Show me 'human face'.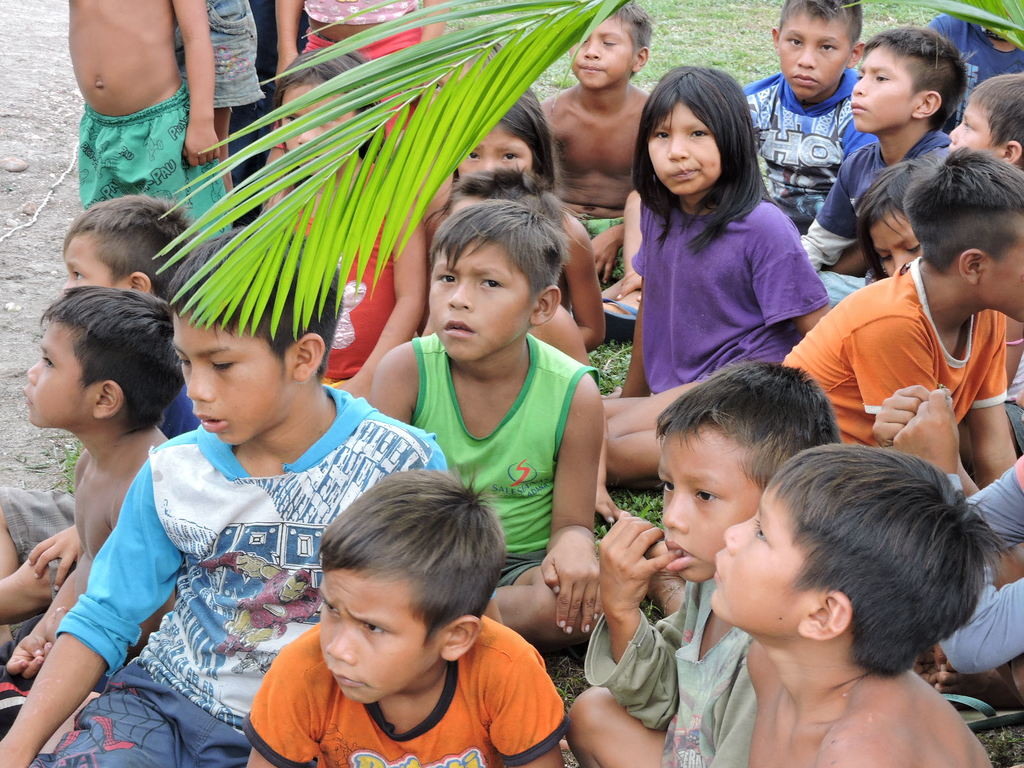
'human face' is here: Rect(568, 18, 635, 92).
